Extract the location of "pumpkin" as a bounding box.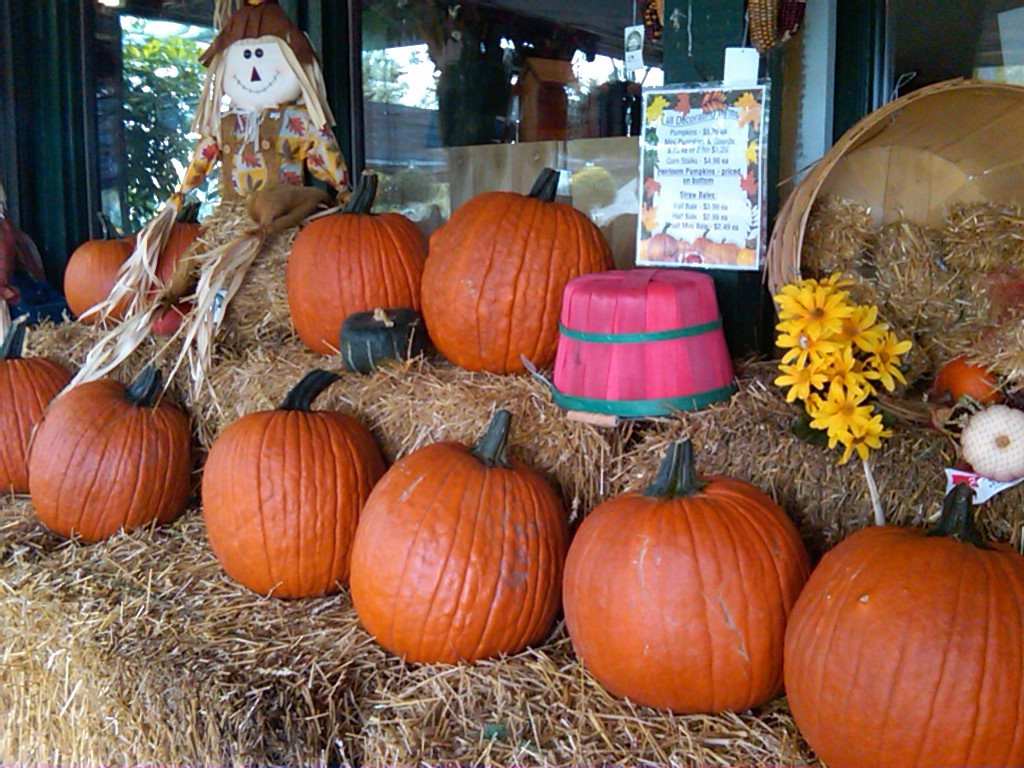
<bbox>202, 366, 388, 597</bbox>.
